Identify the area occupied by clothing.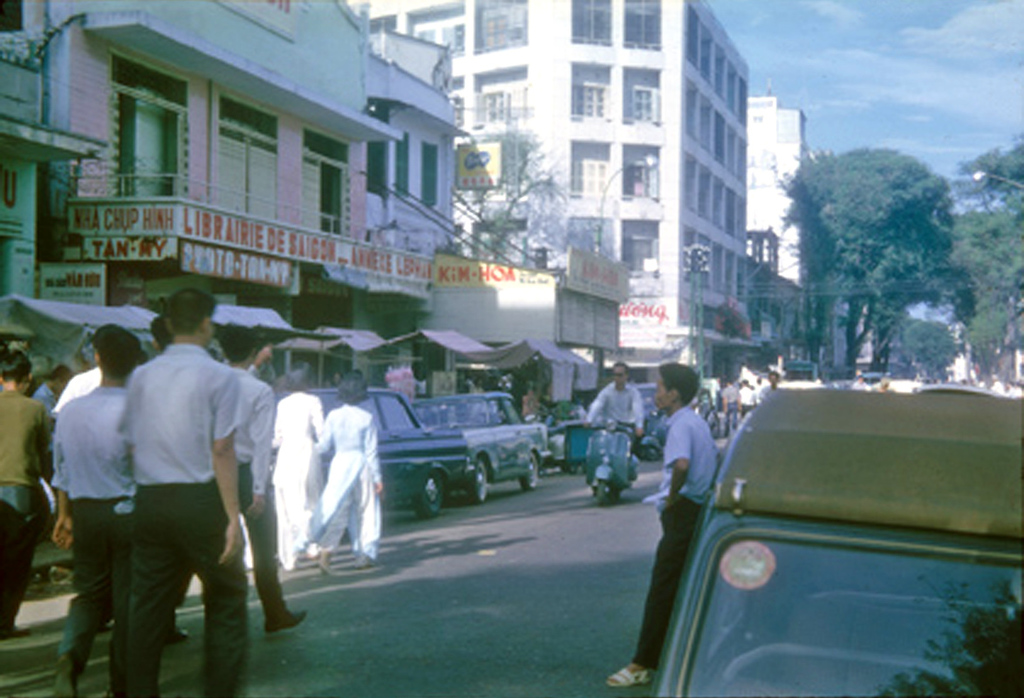
Area: (left=61, top=386, right=133, bottom=693).
